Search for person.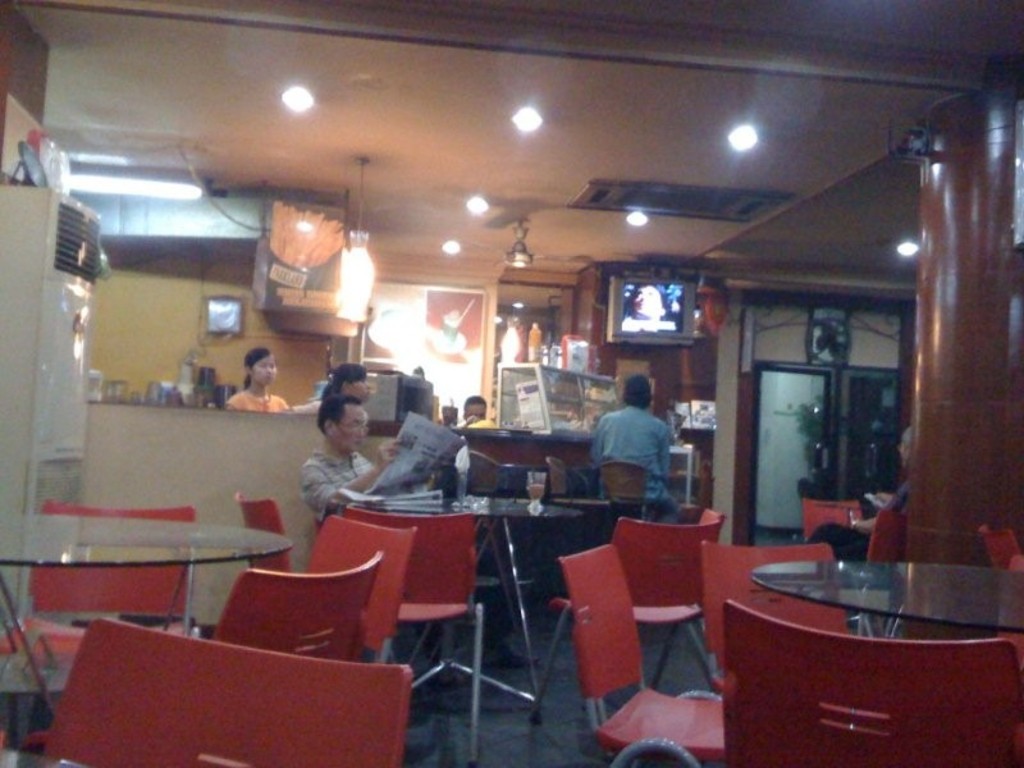
Found at l=463, t=394, r=488, b=424.
